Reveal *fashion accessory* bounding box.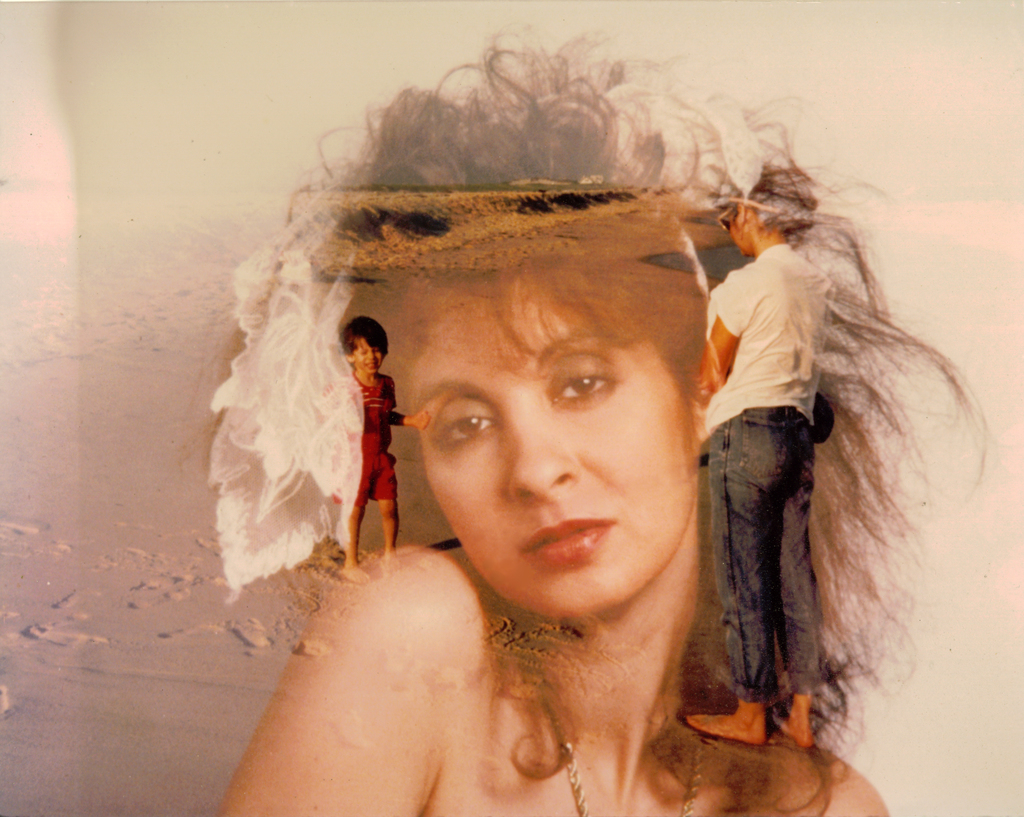
Revealed: crop(529, 677, 705, 816).
